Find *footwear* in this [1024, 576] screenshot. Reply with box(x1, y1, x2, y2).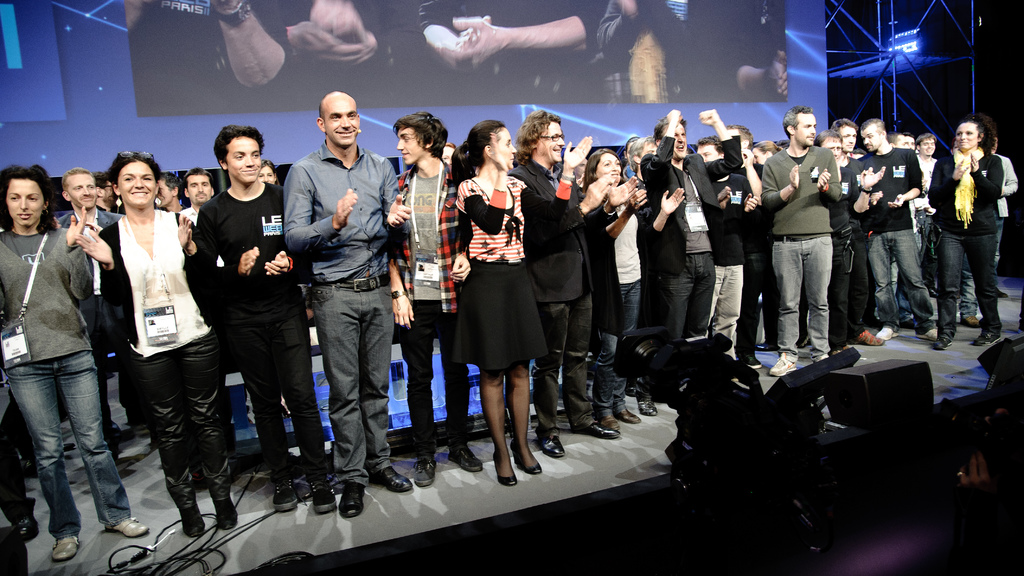
box(100, 512, 150, 538).
